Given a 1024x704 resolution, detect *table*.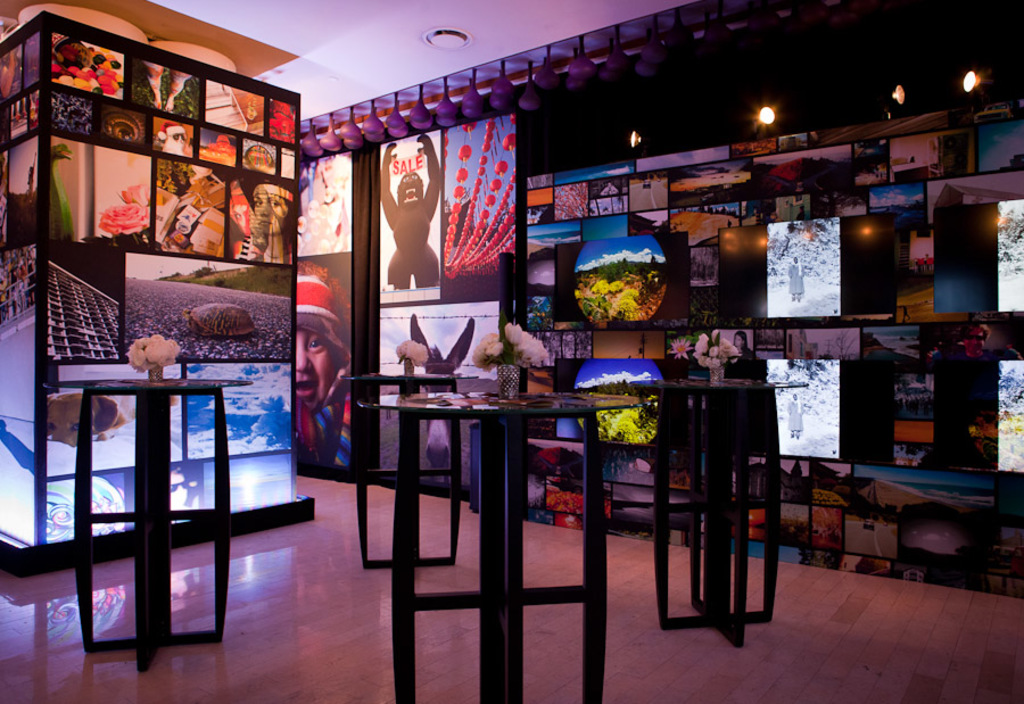
27, 371, 259, 652.
